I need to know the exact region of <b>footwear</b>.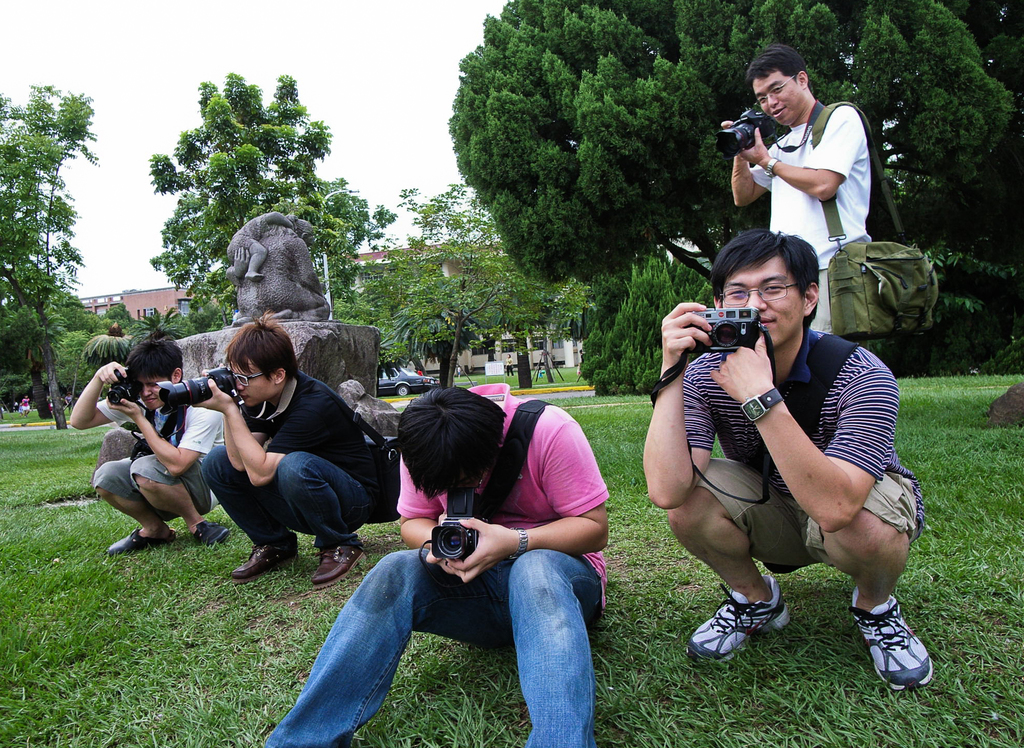
Region: Rect(231, 543, 303, 578).
